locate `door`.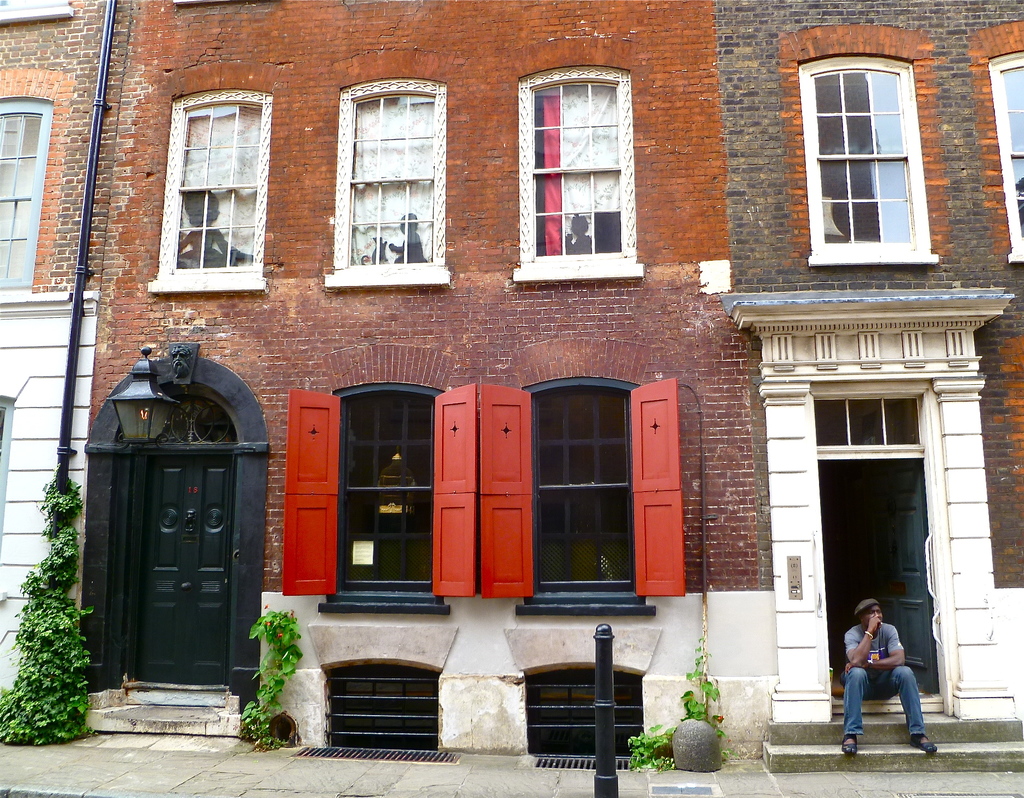
Bounding box: left=844, top=465, right=930, bottom=689.
